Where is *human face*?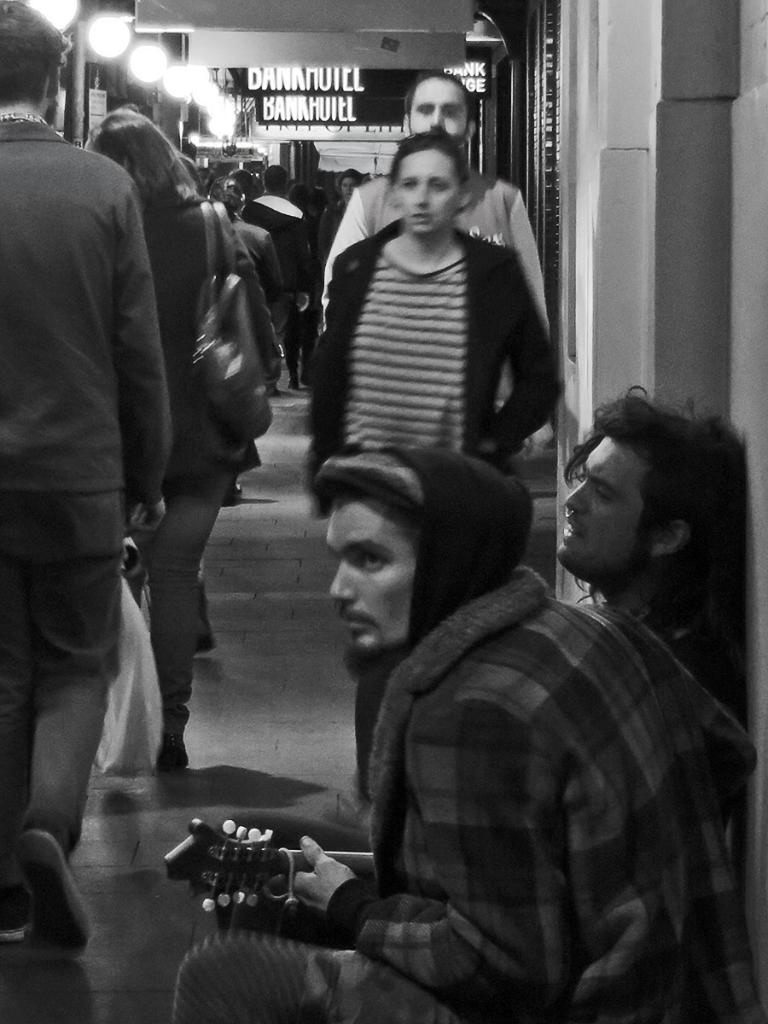
rect(399, 149, 457, 229).
